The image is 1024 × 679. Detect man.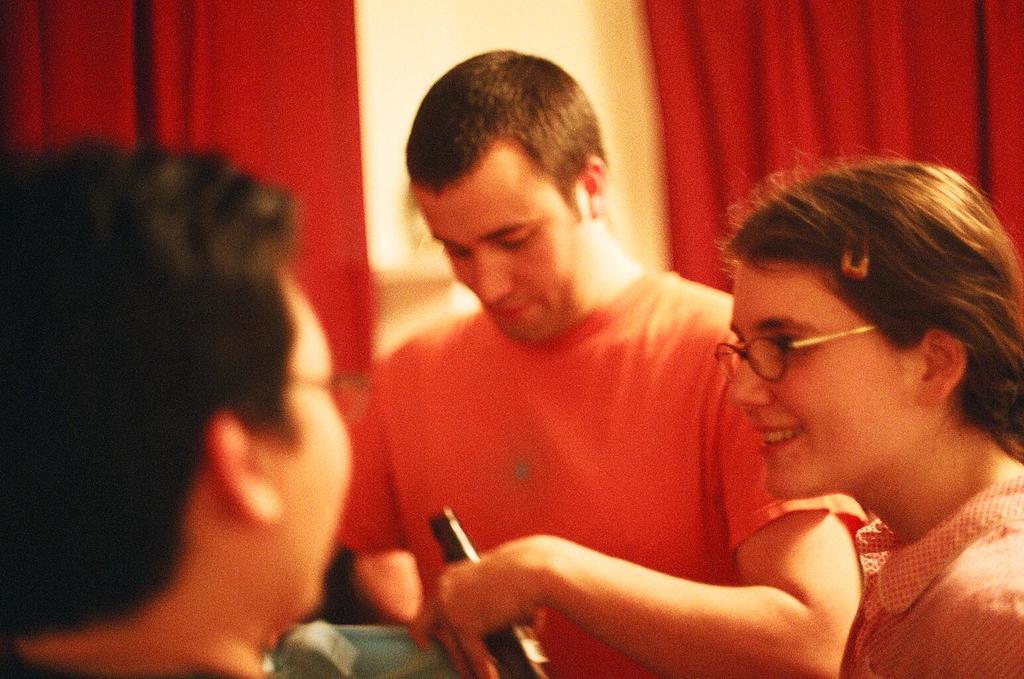
Detection: bbox=(348, 101, 933, 674).
